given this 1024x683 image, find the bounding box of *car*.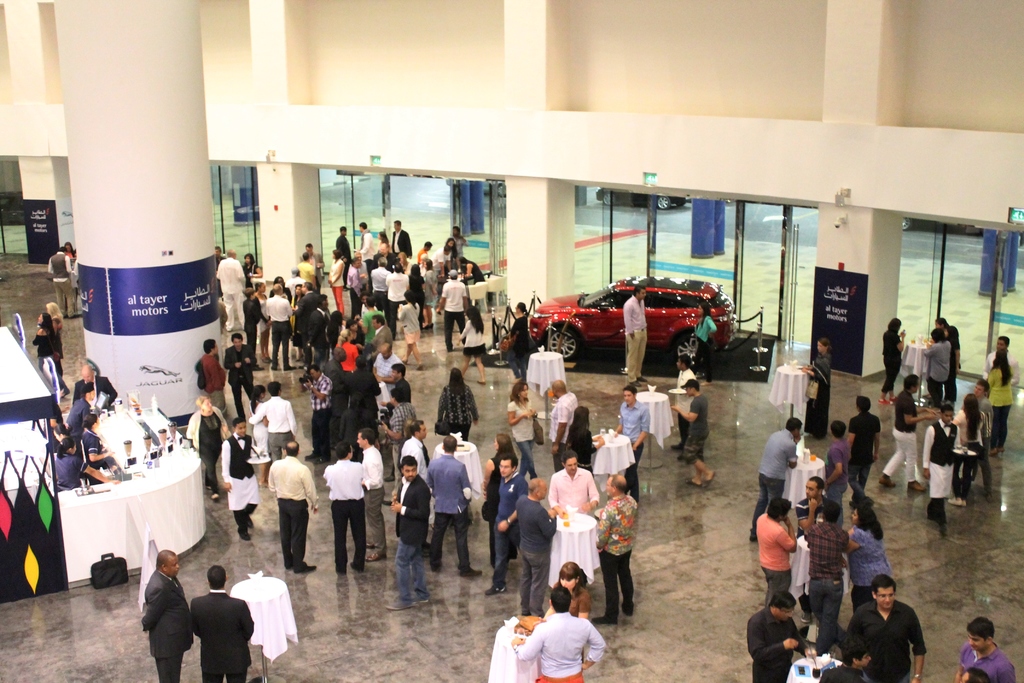
x1=530, y1=278, x2=735, y2=367.
